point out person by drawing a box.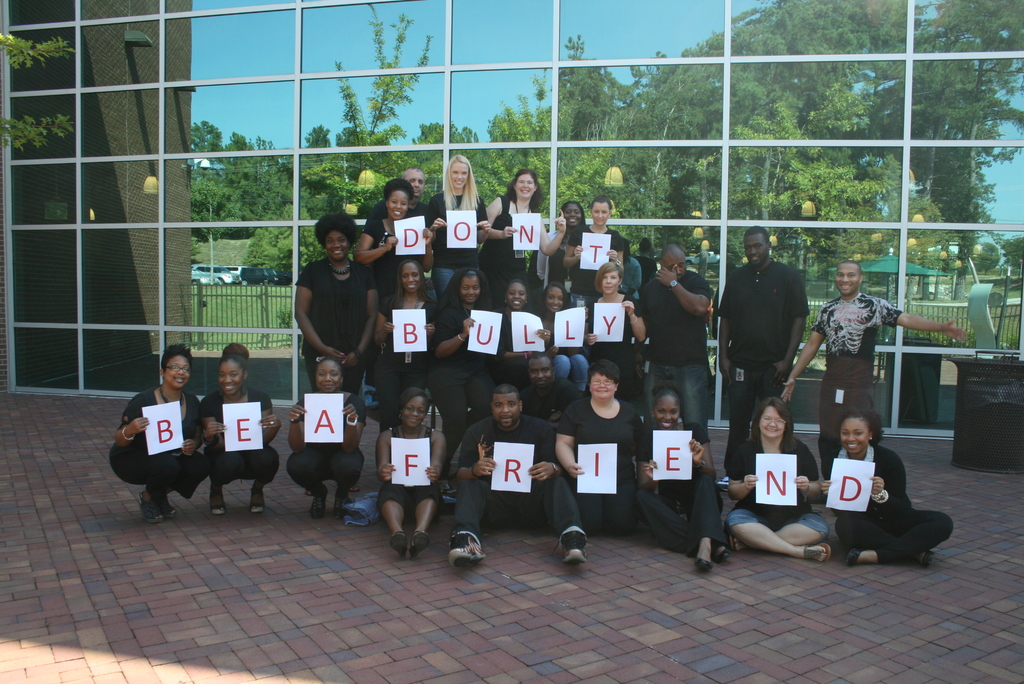
[left=285, top=351, right=367, bottom=519].
